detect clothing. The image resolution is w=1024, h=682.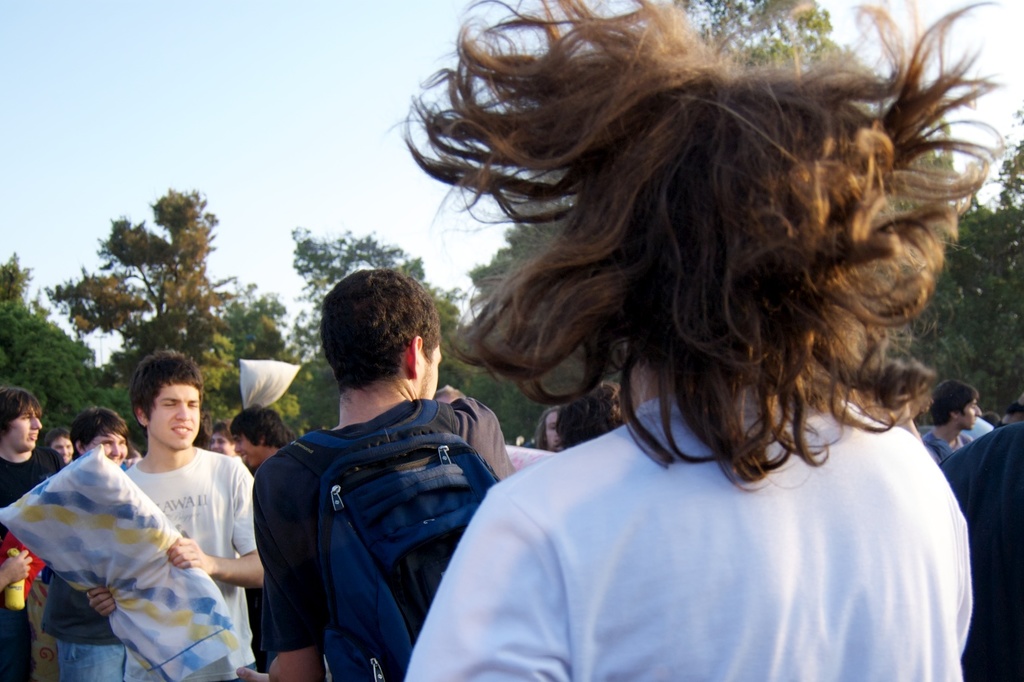
Rect(121, 466, 252, 681).
